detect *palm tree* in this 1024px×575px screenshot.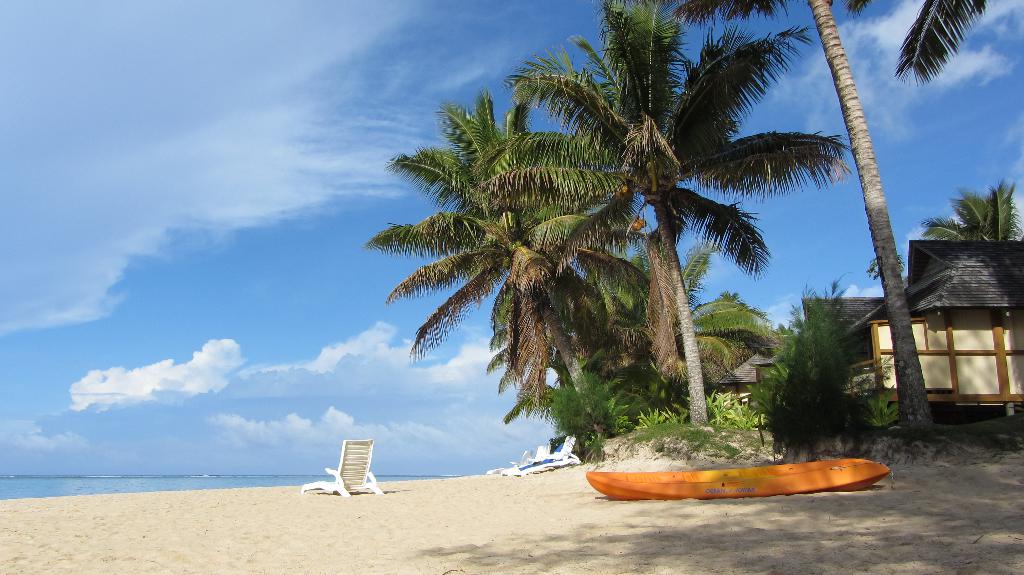
Detection: bbox=[387, 111, 641, 471].
